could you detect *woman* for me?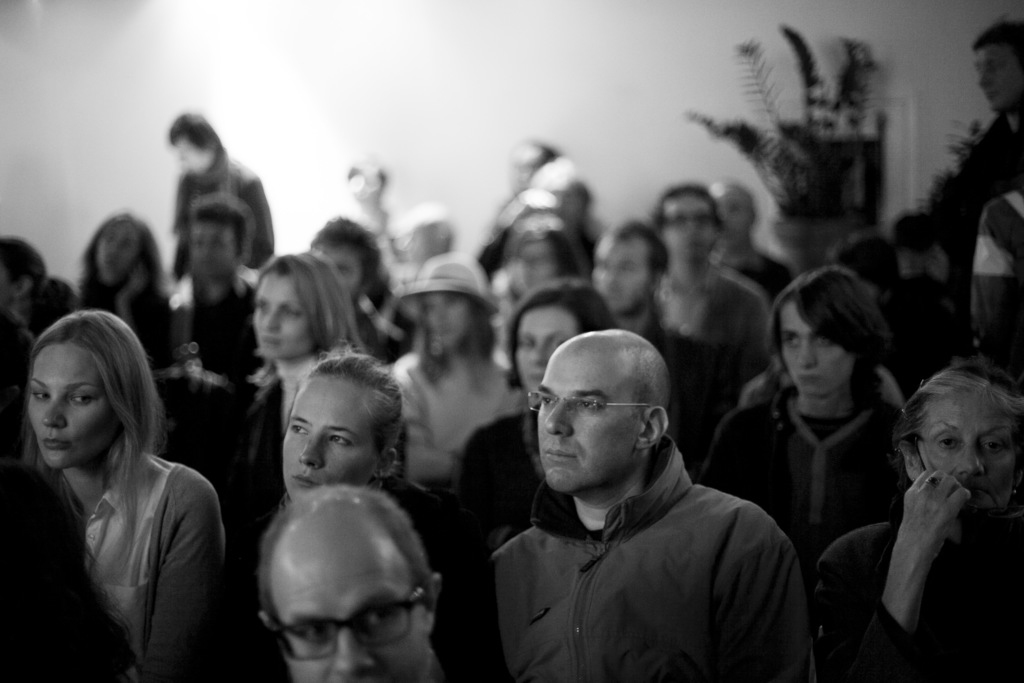
Detection result: (x1=70, y1=215, x2=168, y2=382).
